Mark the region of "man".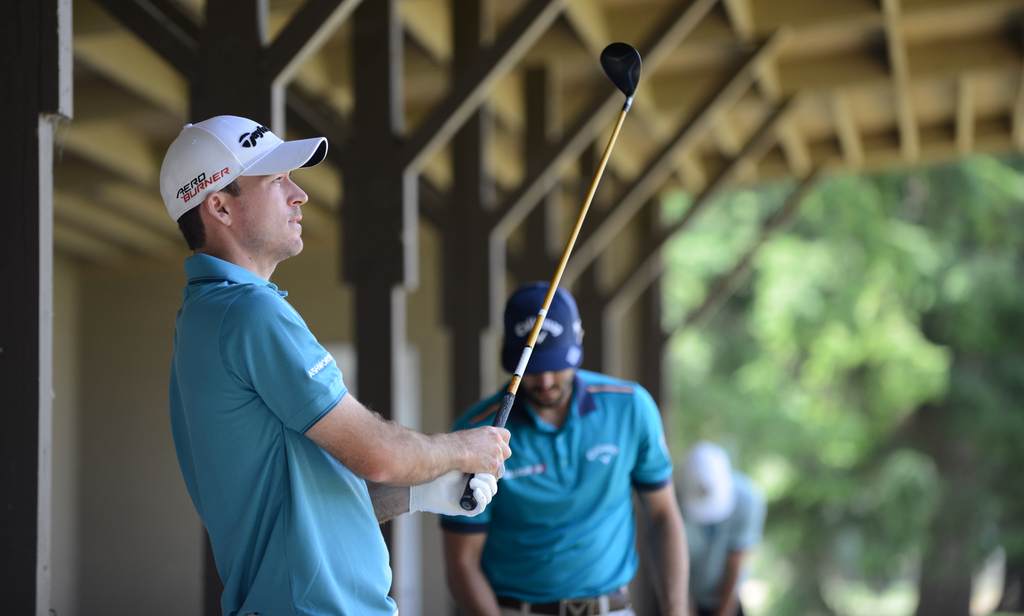
Region: crop(156, 112, 509, 615).
